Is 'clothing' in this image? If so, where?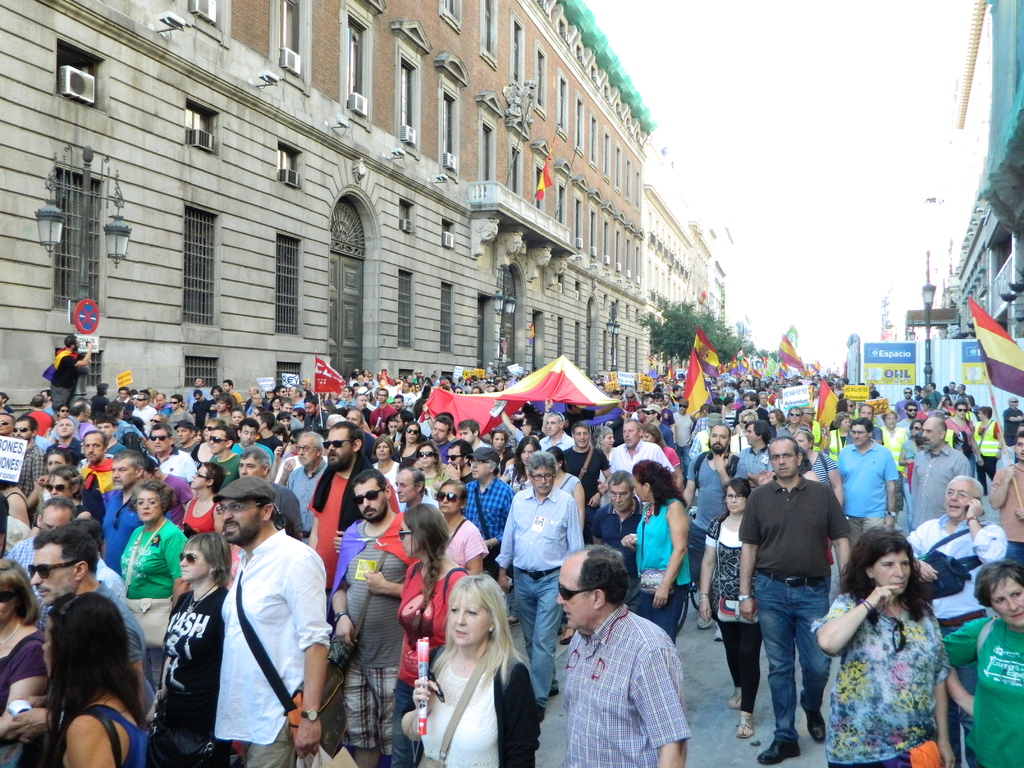
Yes, at crop(671, 410, 697, 451).
